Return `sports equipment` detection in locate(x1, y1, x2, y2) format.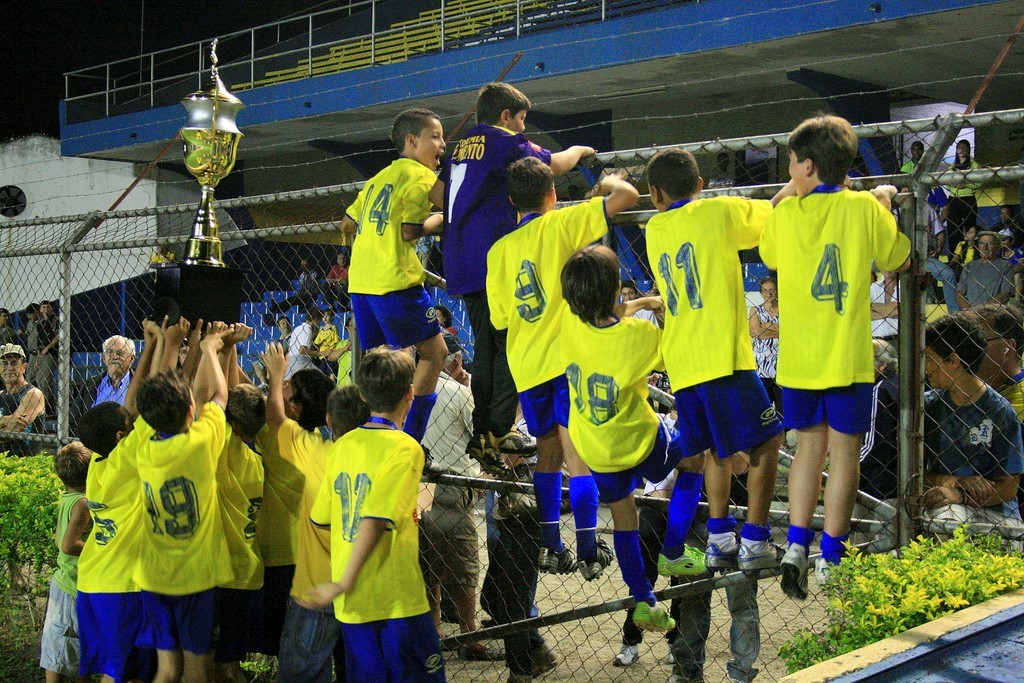
locate(706, 533, 737, 572).
